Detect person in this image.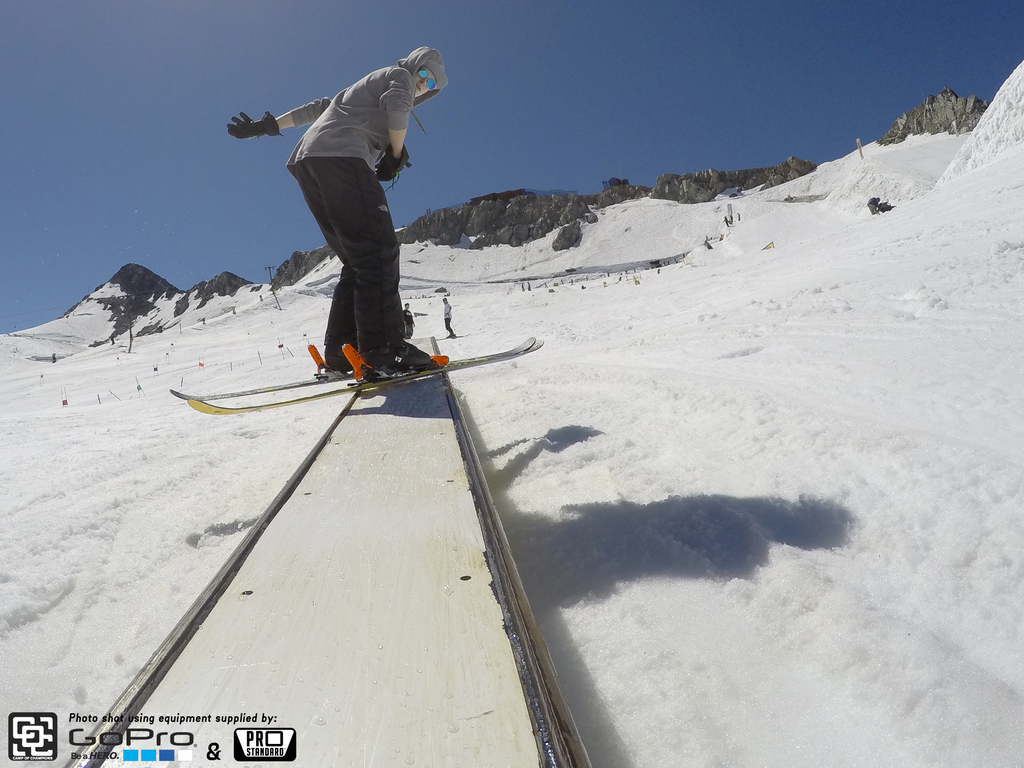
Detection: rect(440, 296, 457, 339).
